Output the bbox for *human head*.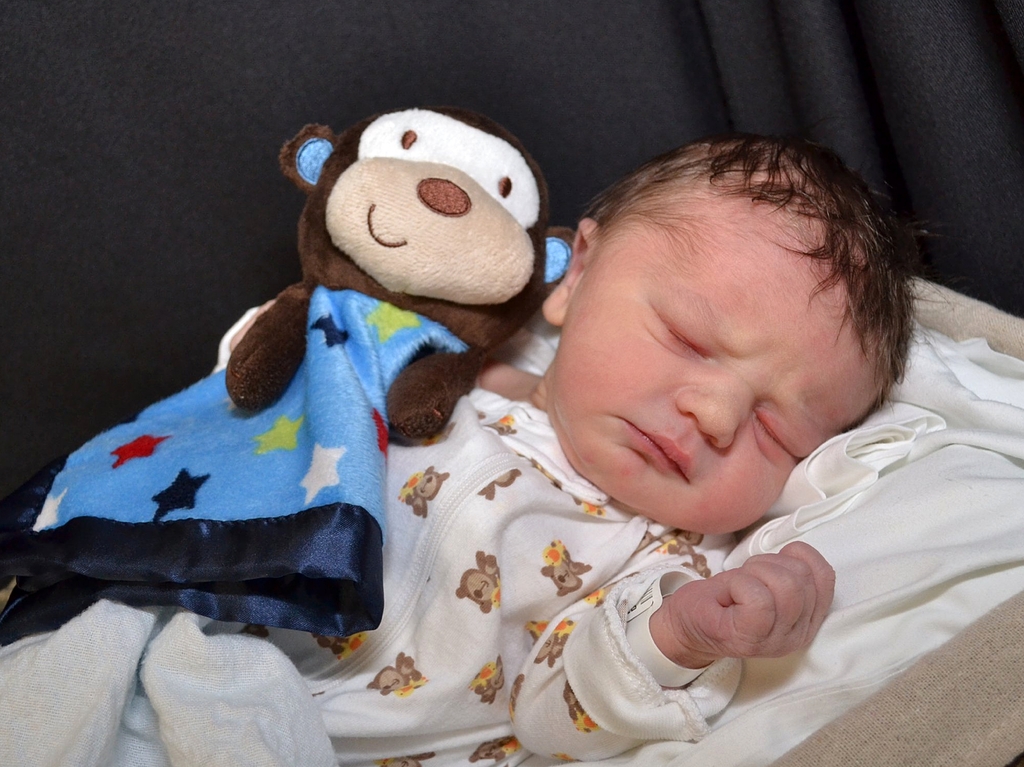
locate(531, 129, 1001, 497).
